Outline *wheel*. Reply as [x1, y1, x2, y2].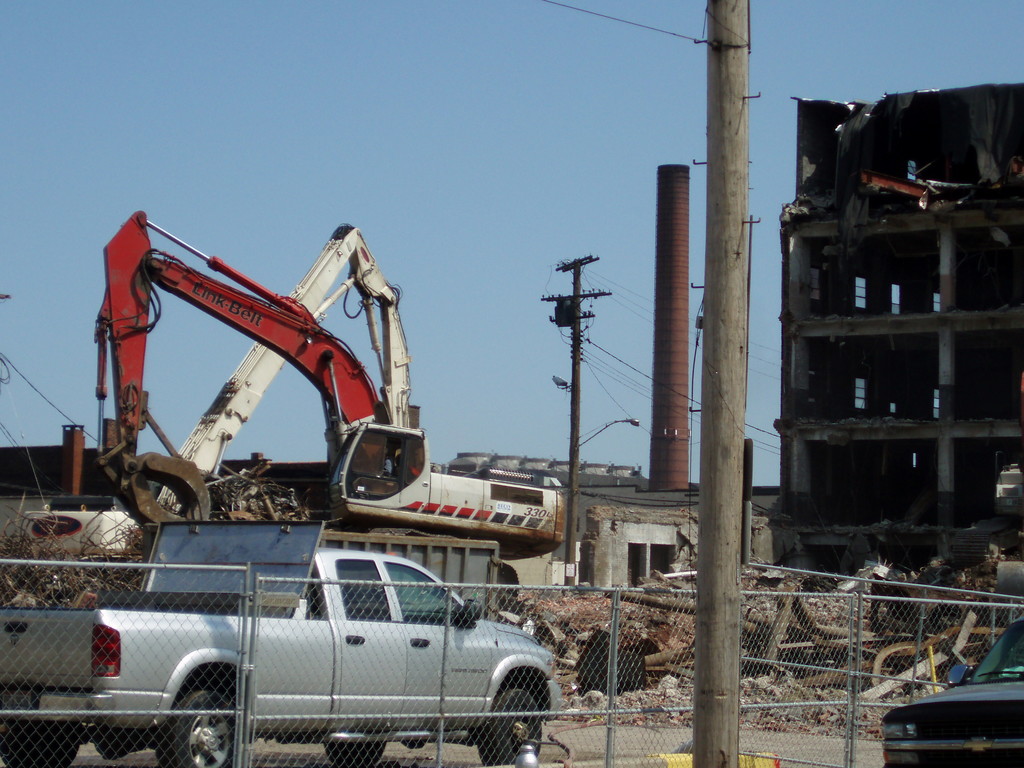
[157, 671, 240, 746].
